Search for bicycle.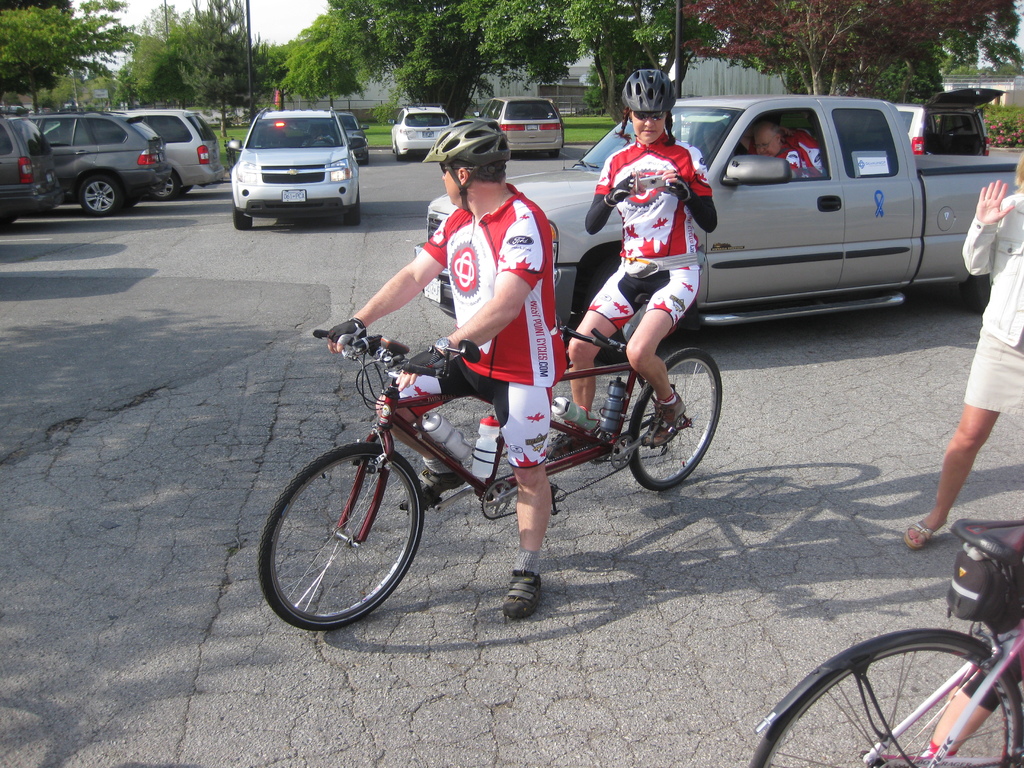
Found at detection(255, 285, 737, 637).
